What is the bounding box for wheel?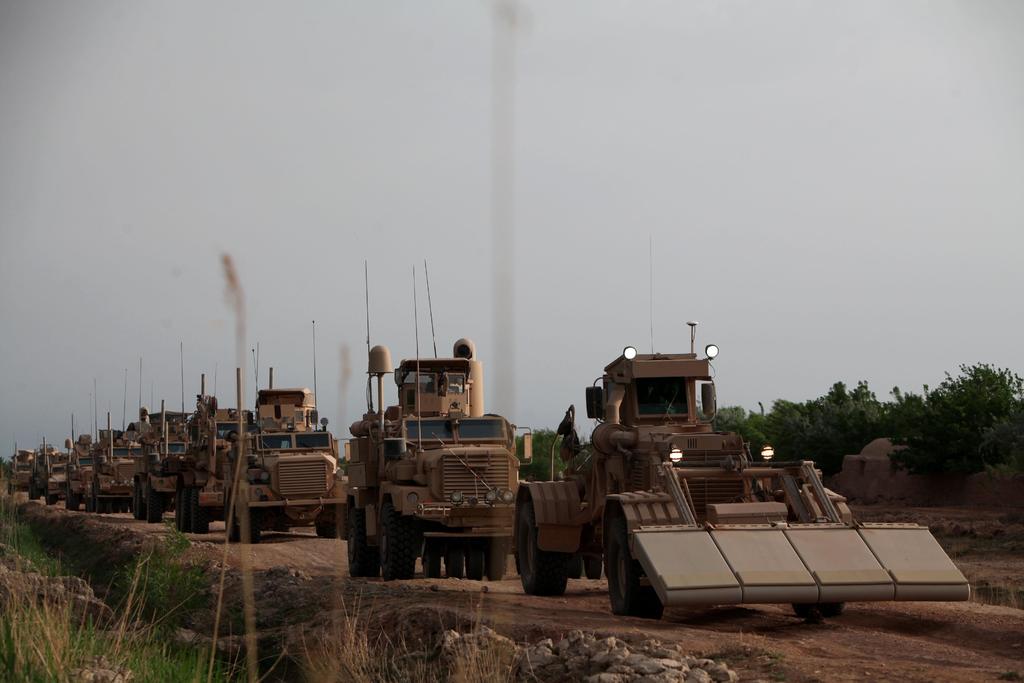
790, 604, 849, 620.
